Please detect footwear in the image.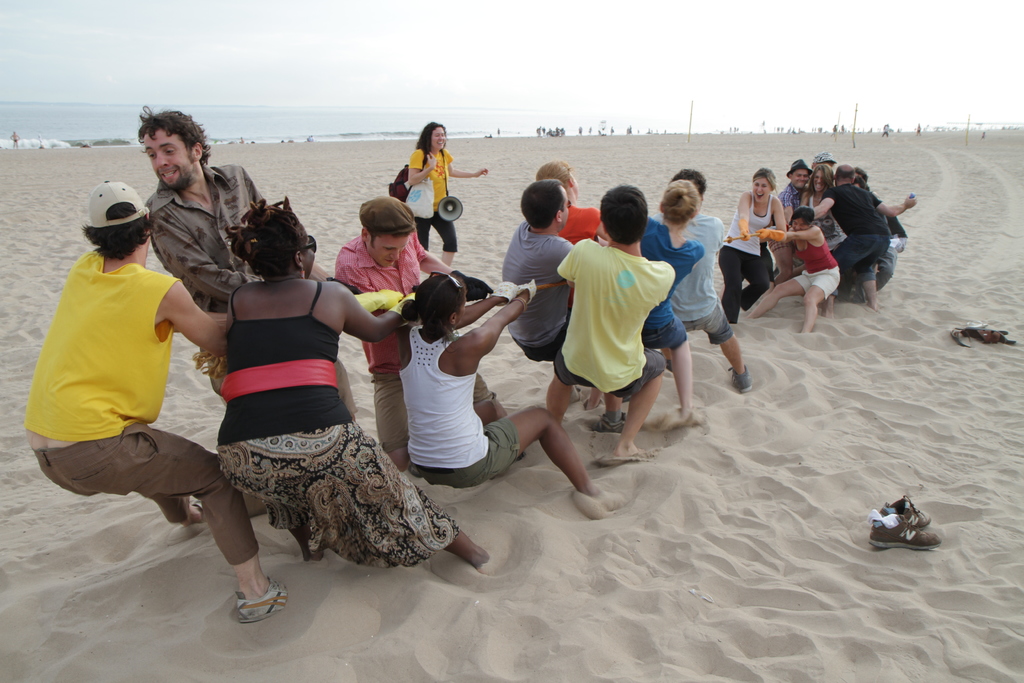
869, 496, 941, 547.
